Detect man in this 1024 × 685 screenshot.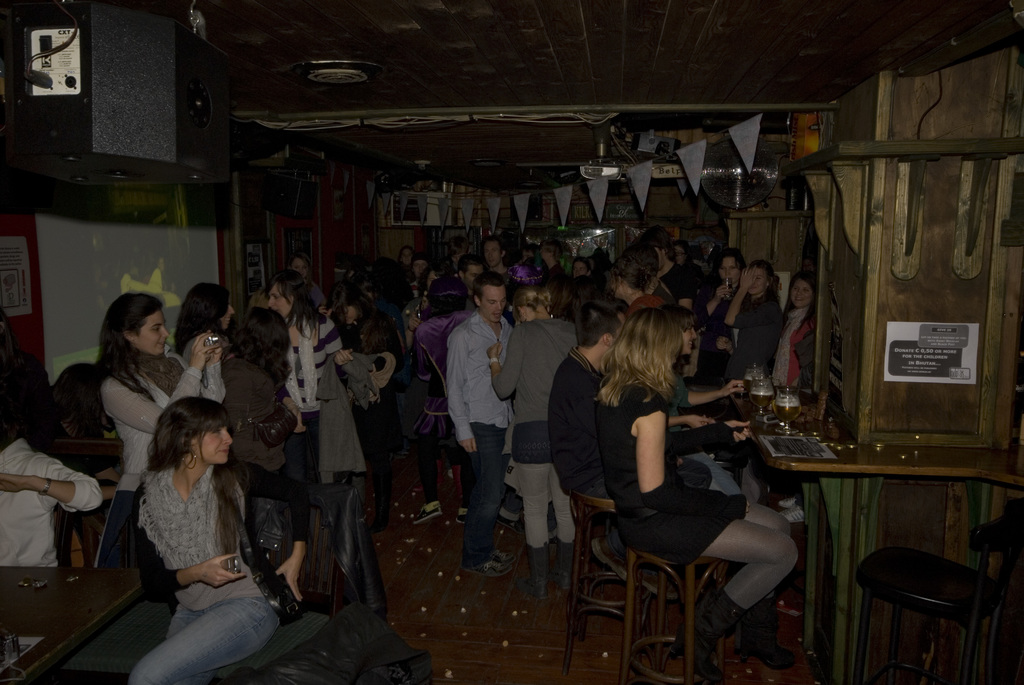
Detection: [433,276,522,563].
